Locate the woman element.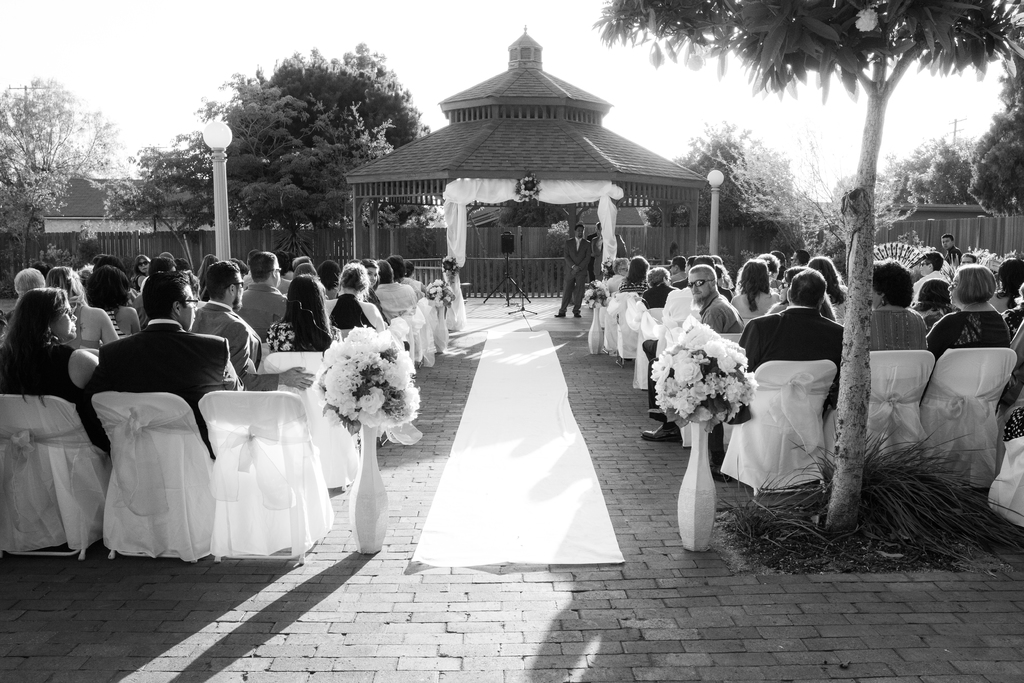
Element bbox: BBox(360, 264, 394, 325).
